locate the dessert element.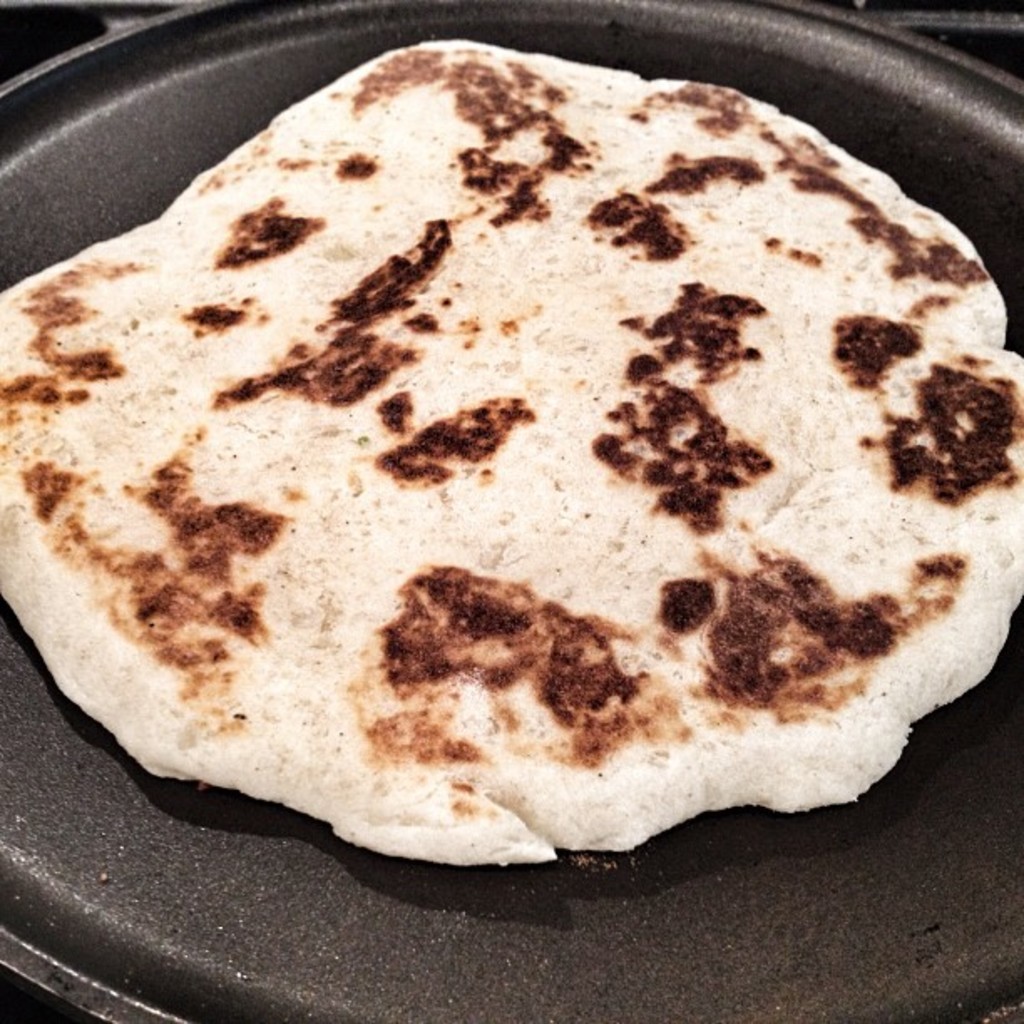
Element bbox: <bbox>37, 0, 1012, 872</bbox>.
